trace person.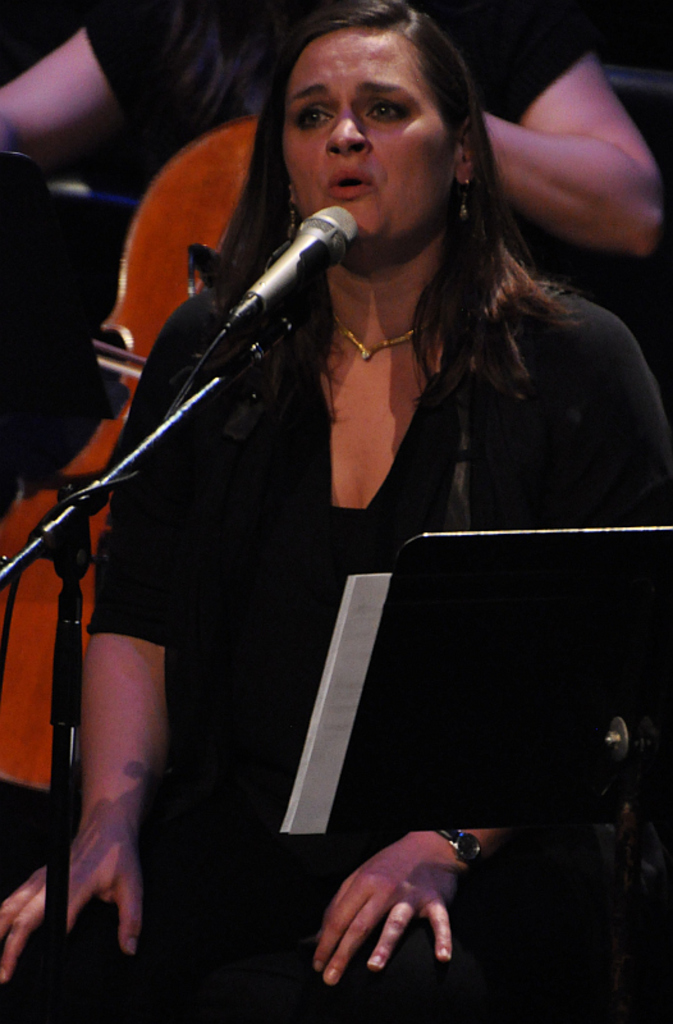
Traced to l=1, t=0, r=672, b=278.
